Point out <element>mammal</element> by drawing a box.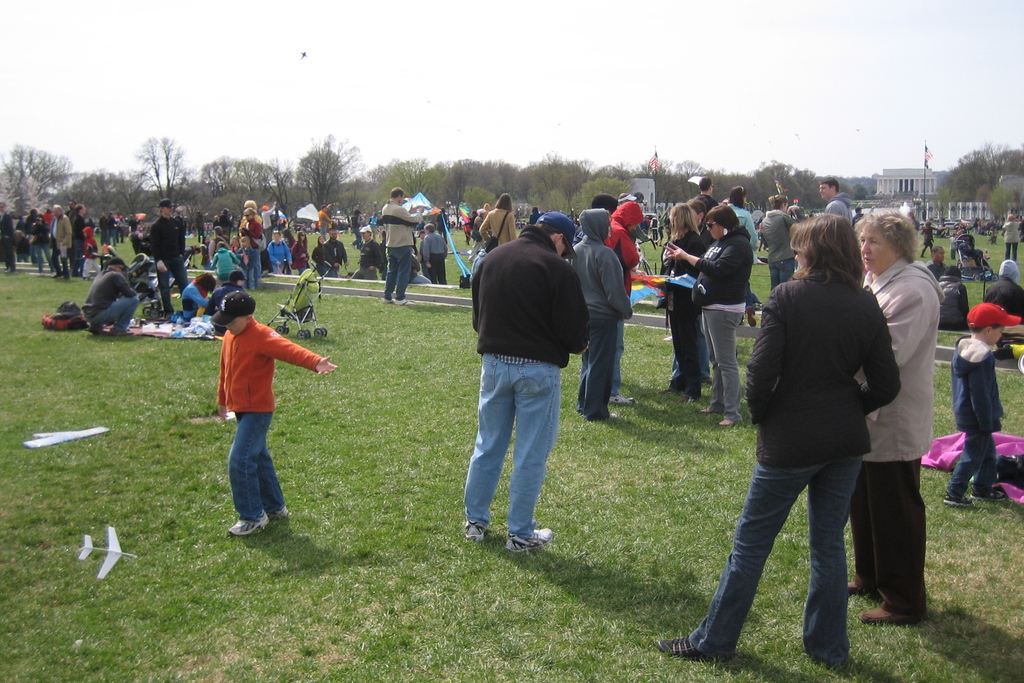
[353, 226, 385, 277].
